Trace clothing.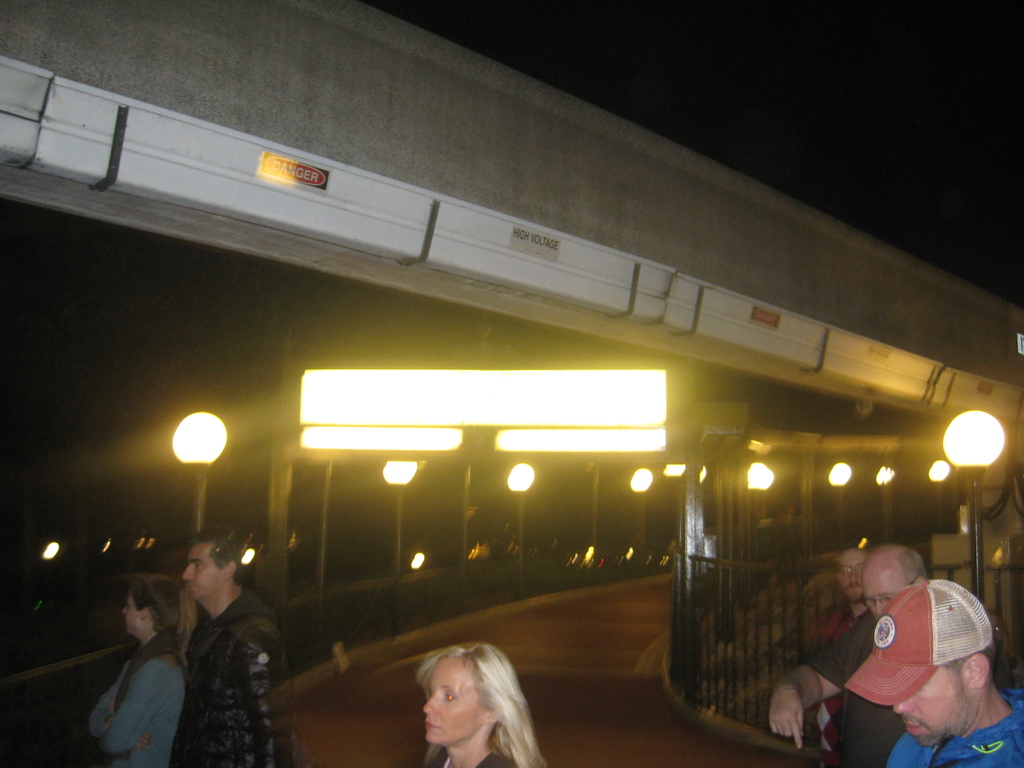
Traced to bbox(153, 561, 285, 767).
